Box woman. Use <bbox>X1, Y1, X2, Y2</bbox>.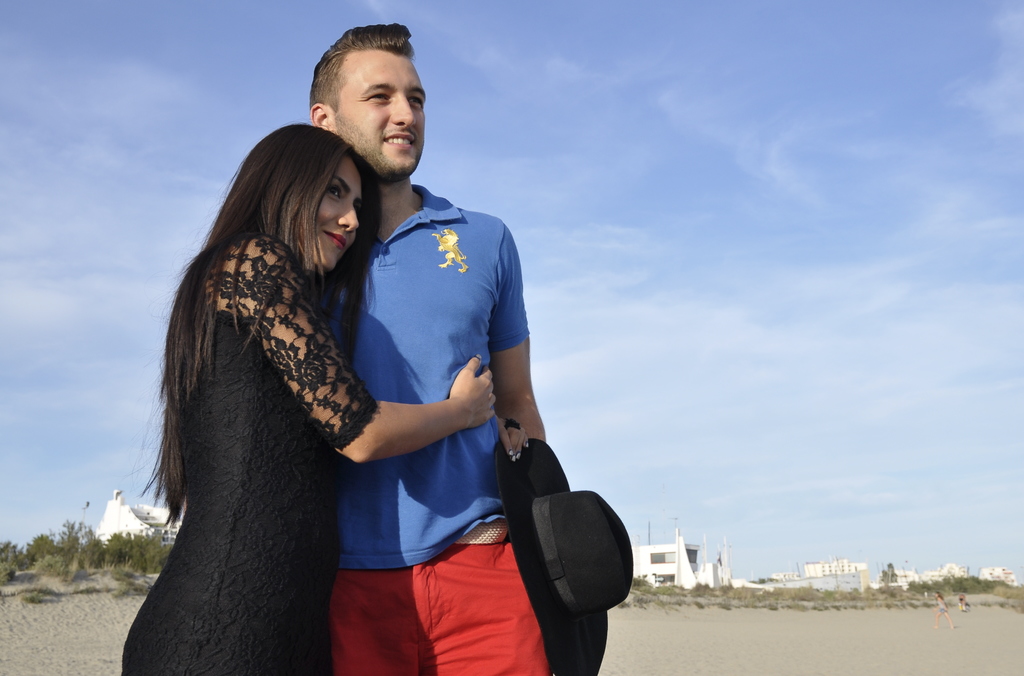
<bbox>123, 127, 496, 672</bbox>.
